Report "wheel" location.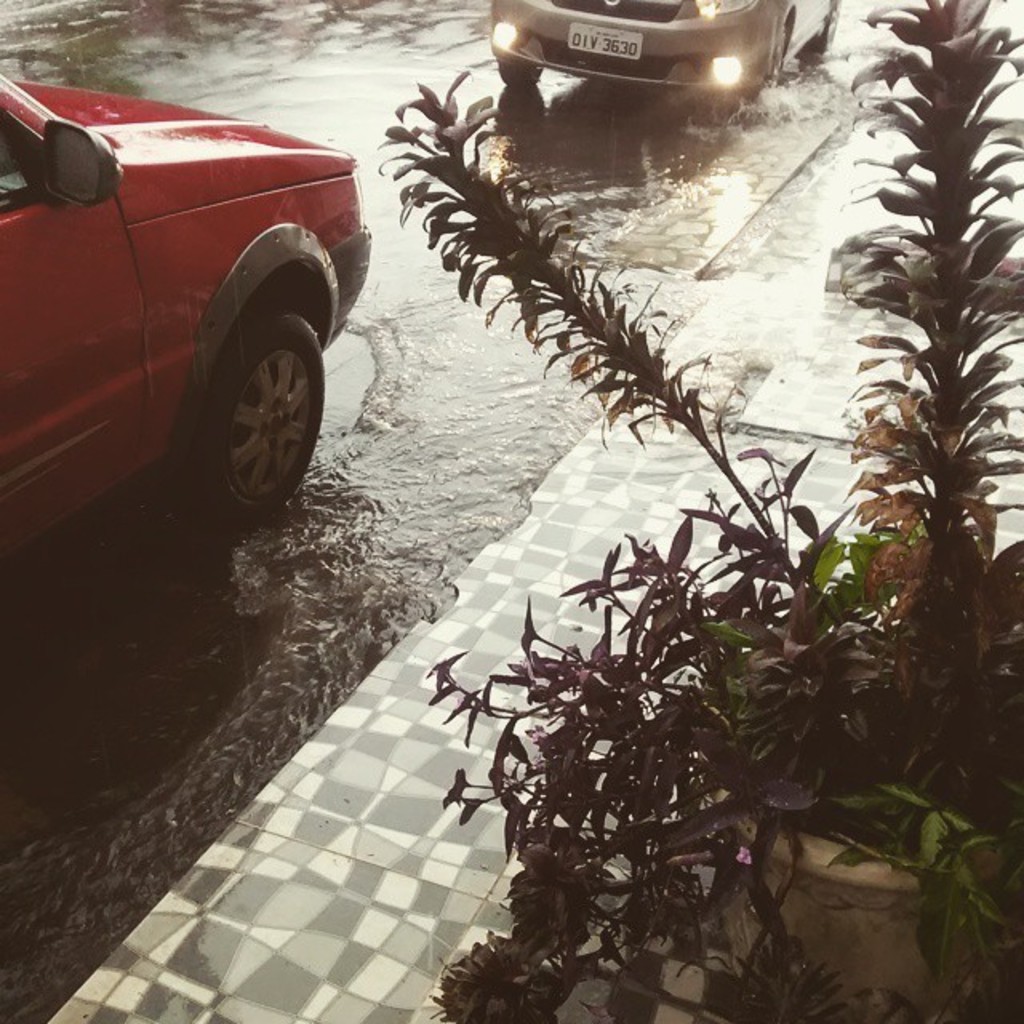
Report: rect(493, 61, 550, 86).
